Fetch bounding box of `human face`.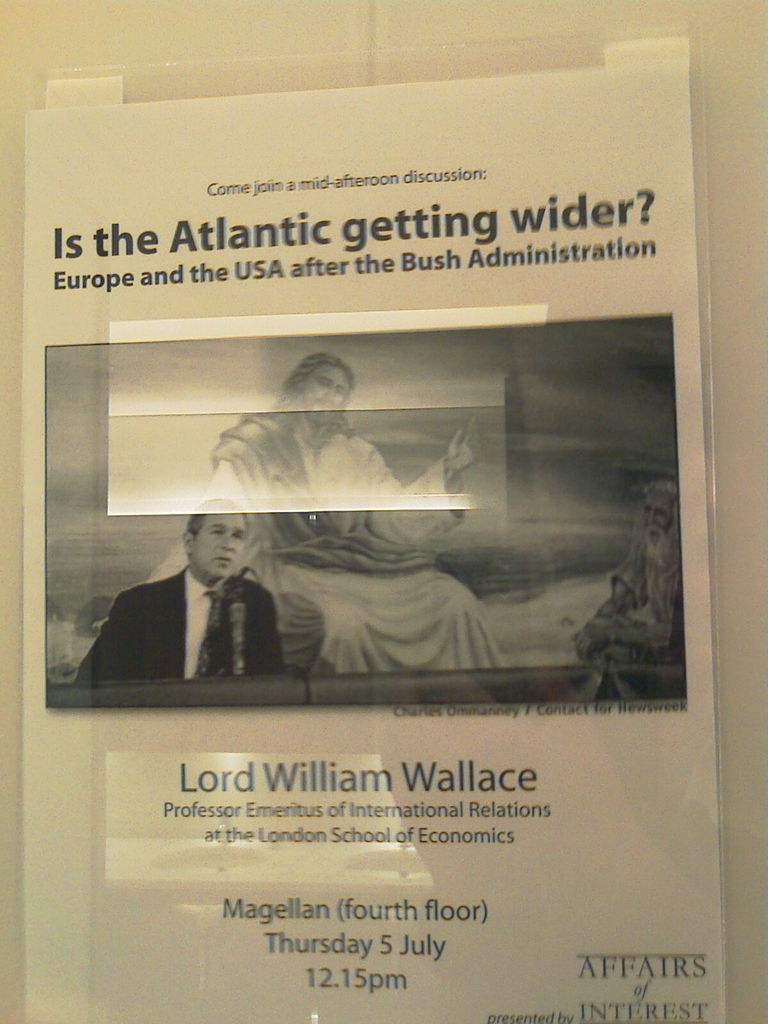
Bbox: [305, 364, 349, 419].
